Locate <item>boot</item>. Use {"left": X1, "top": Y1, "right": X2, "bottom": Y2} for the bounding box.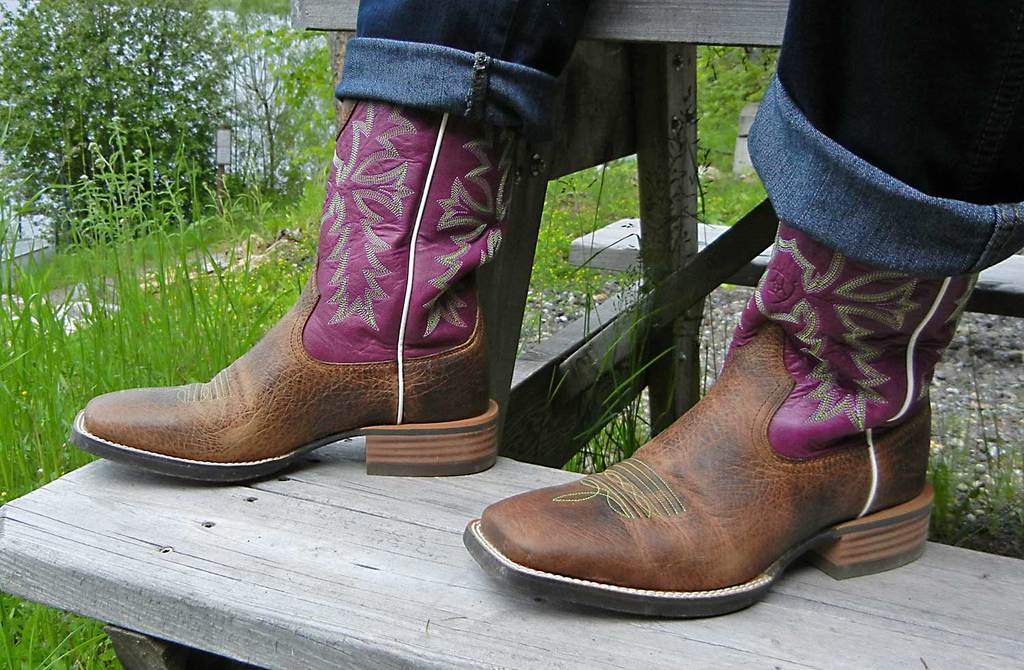
{"left": 455, "top": 212, "right": 977, "bottom": 625}.
